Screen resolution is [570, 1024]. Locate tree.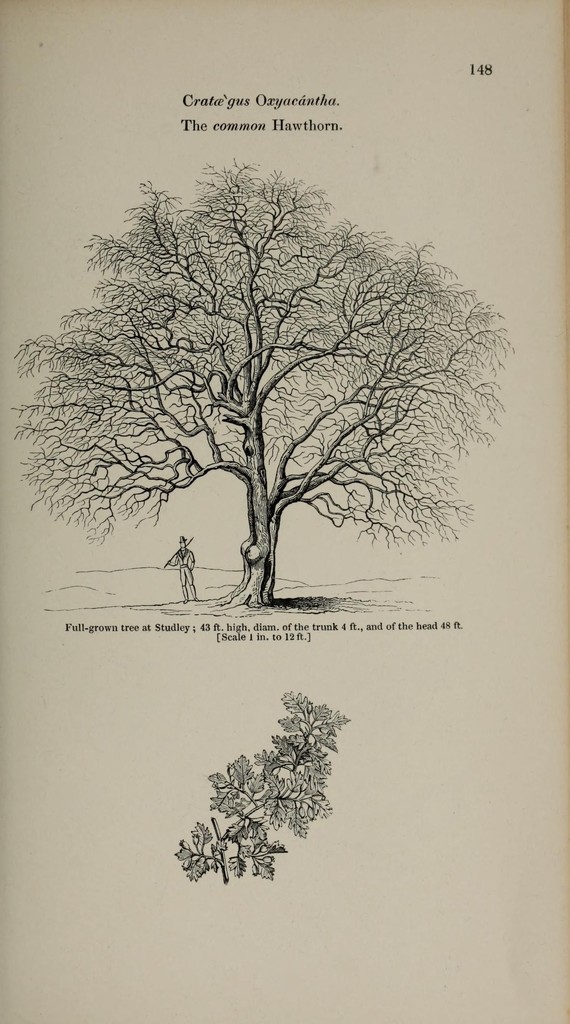
[0, 108, 569, 608].
